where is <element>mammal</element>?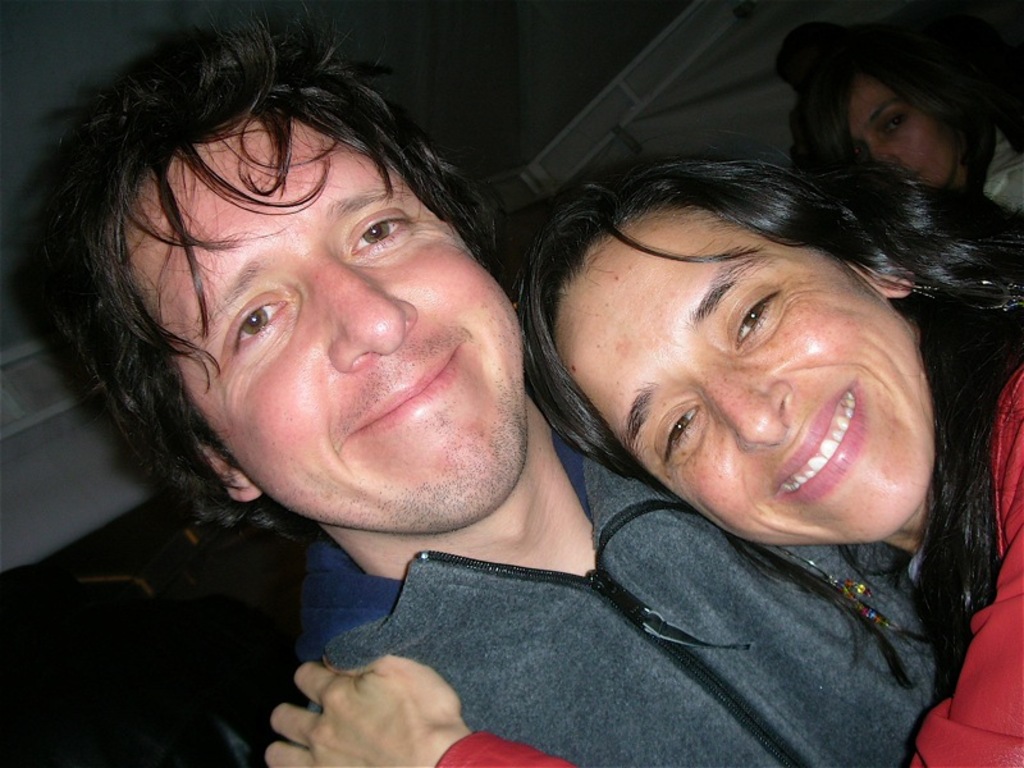
<bbox>256, 178, 1023, 767</bbox>.
